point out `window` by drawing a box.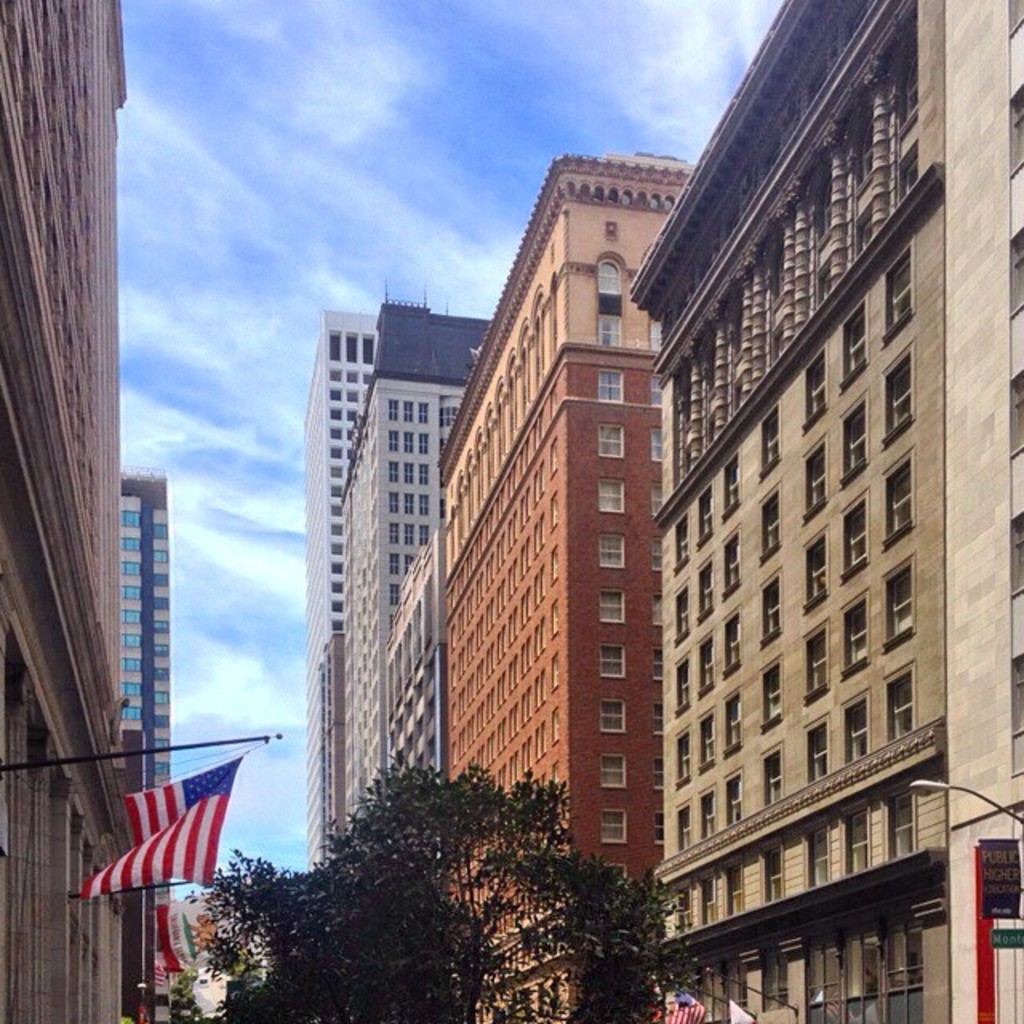
[x1=843, y1=398, x2=869, y2=480].
